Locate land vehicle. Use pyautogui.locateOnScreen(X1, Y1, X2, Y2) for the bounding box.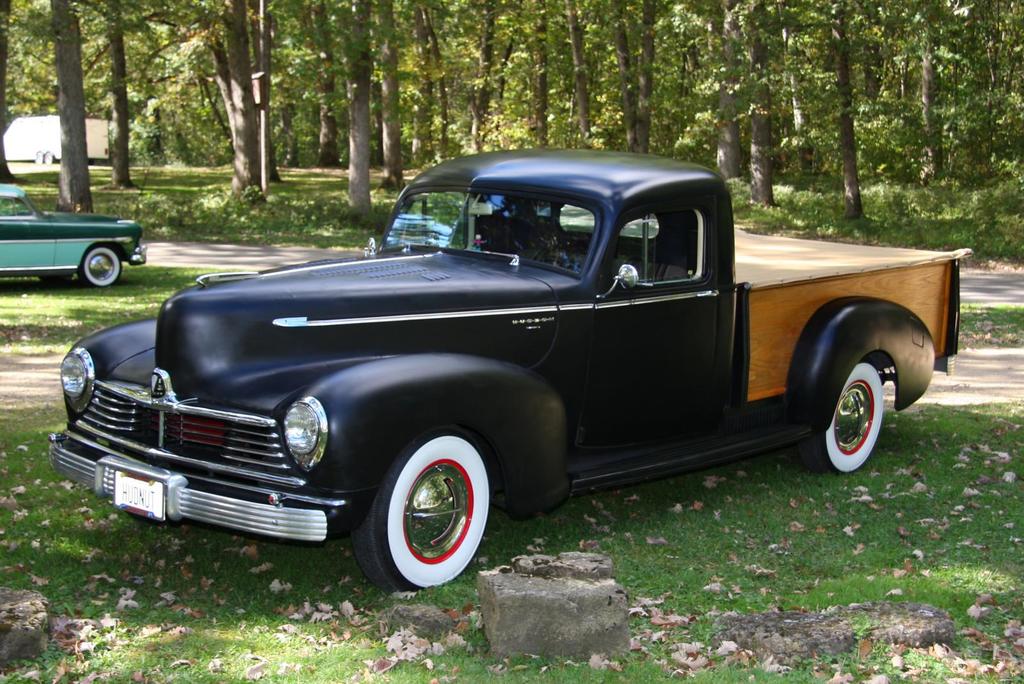
pyautogui.locateOnScreen(53, 151, 977, 592).
